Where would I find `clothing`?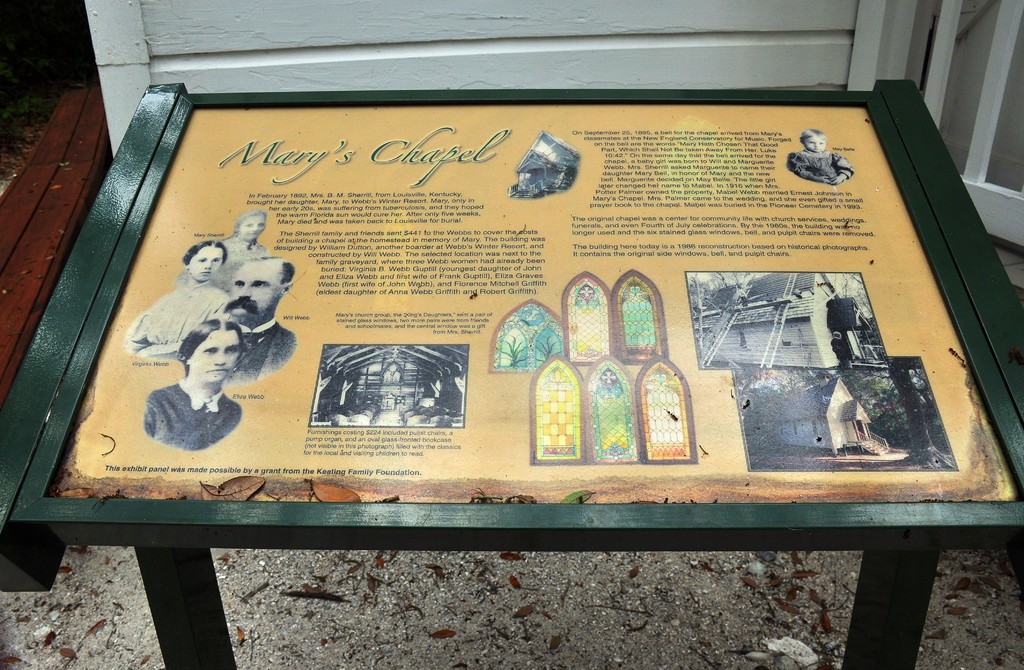
At 129,289,225,354.
